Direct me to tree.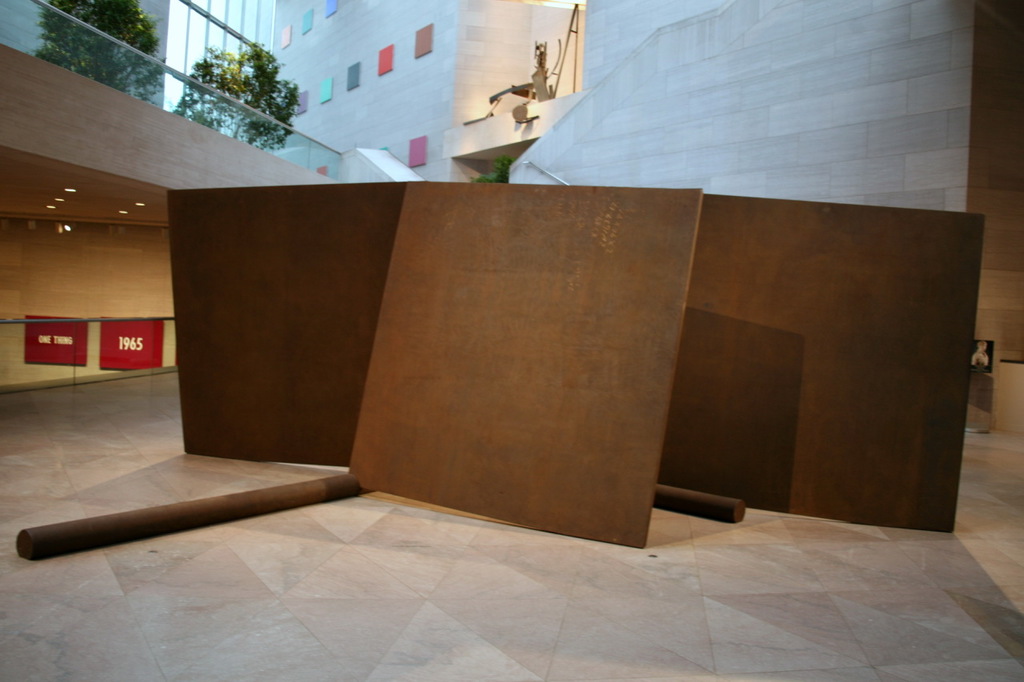
Direction: detection(40, 0, 166, 103).
